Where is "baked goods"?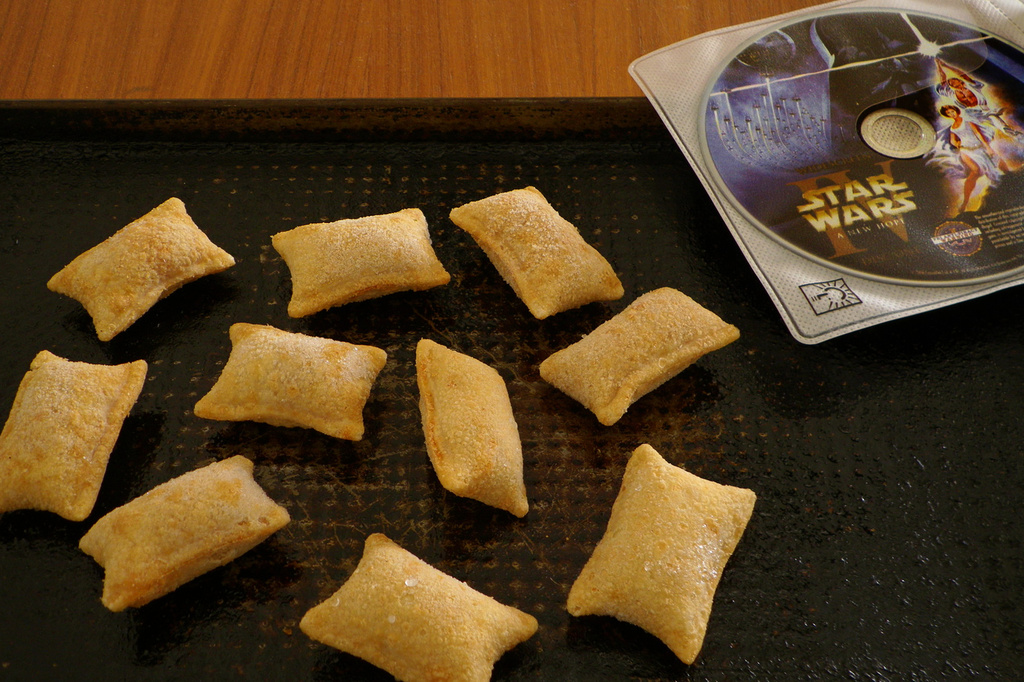
left=191, top=321, right=390, bottom=441.
